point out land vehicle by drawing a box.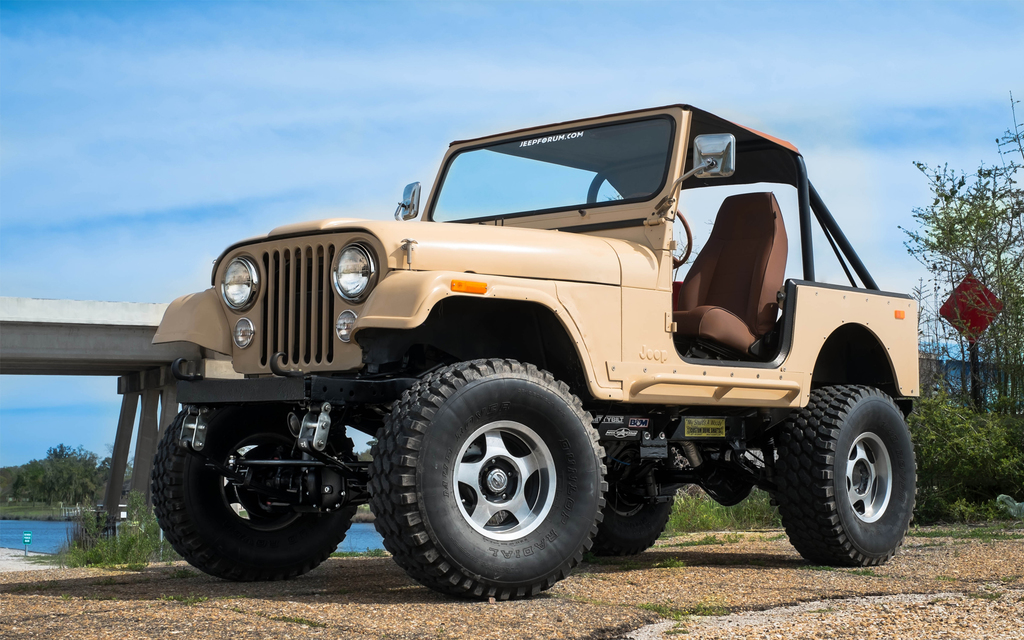
select_region(116, 94, 931, 609).
